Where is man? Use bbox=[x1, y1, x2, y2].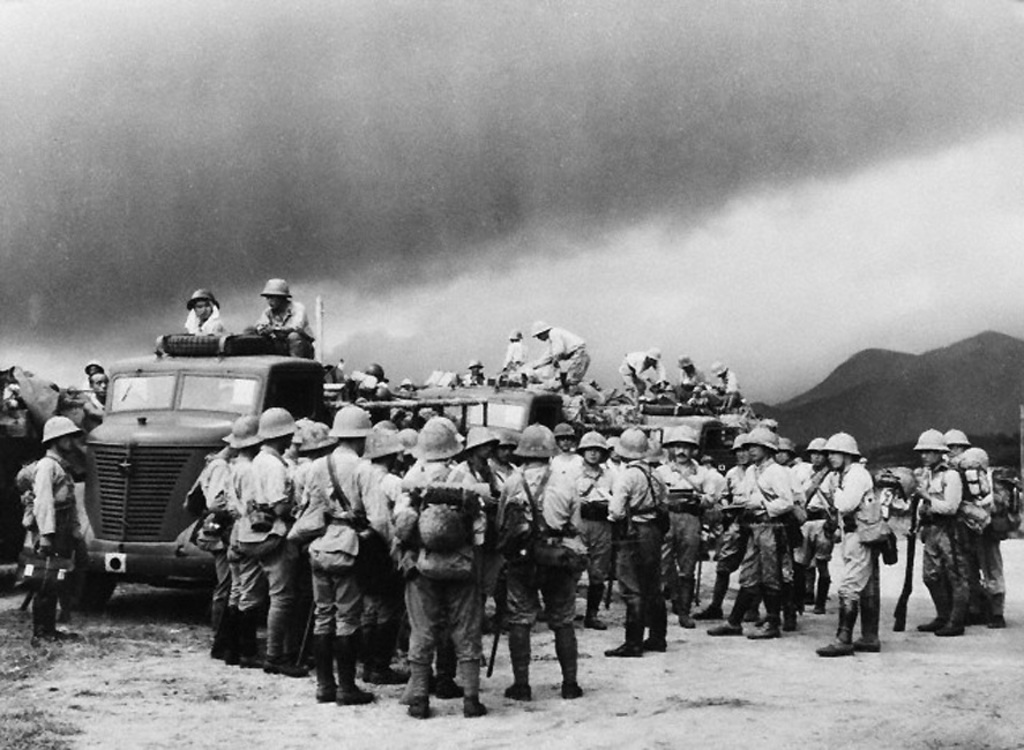
bbox=[496, 325, 530, 376].
